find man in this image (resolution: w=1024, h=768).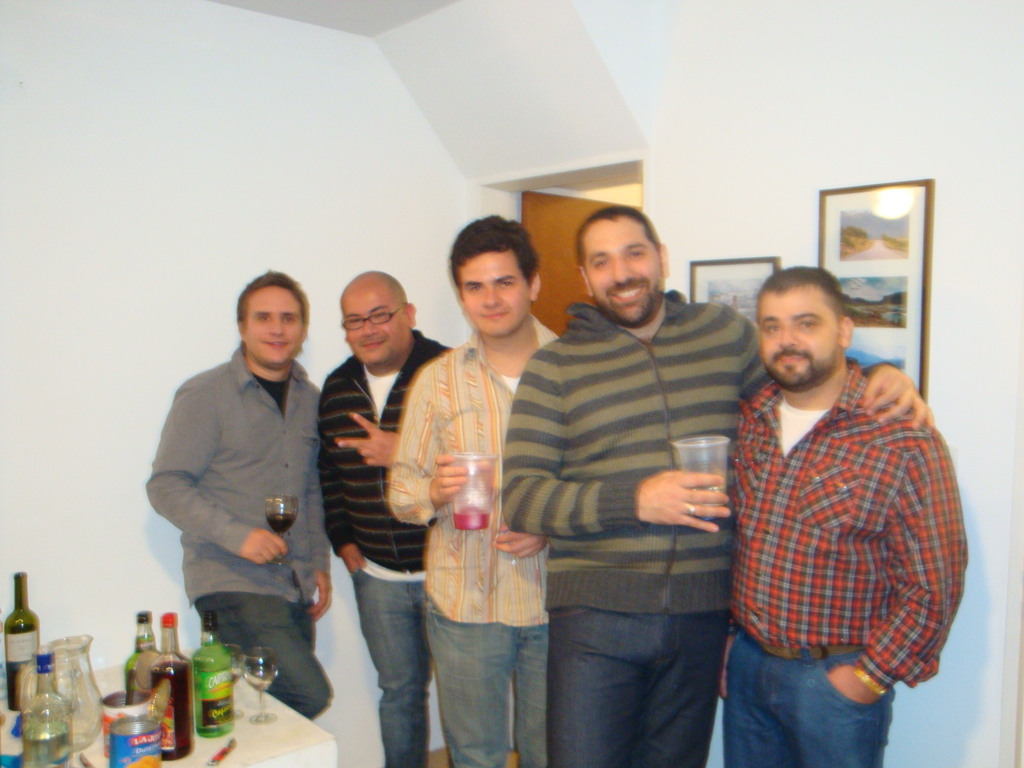
[144,268,338,724].
